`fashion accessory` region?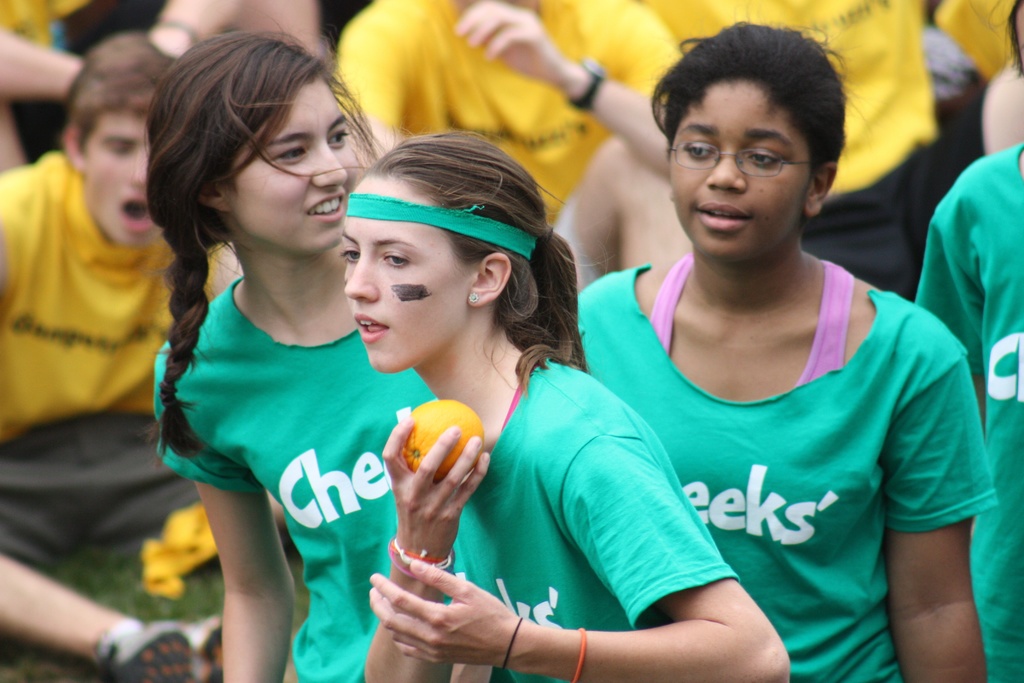
(x1=572, y1=58, x2=608, y2=115)
